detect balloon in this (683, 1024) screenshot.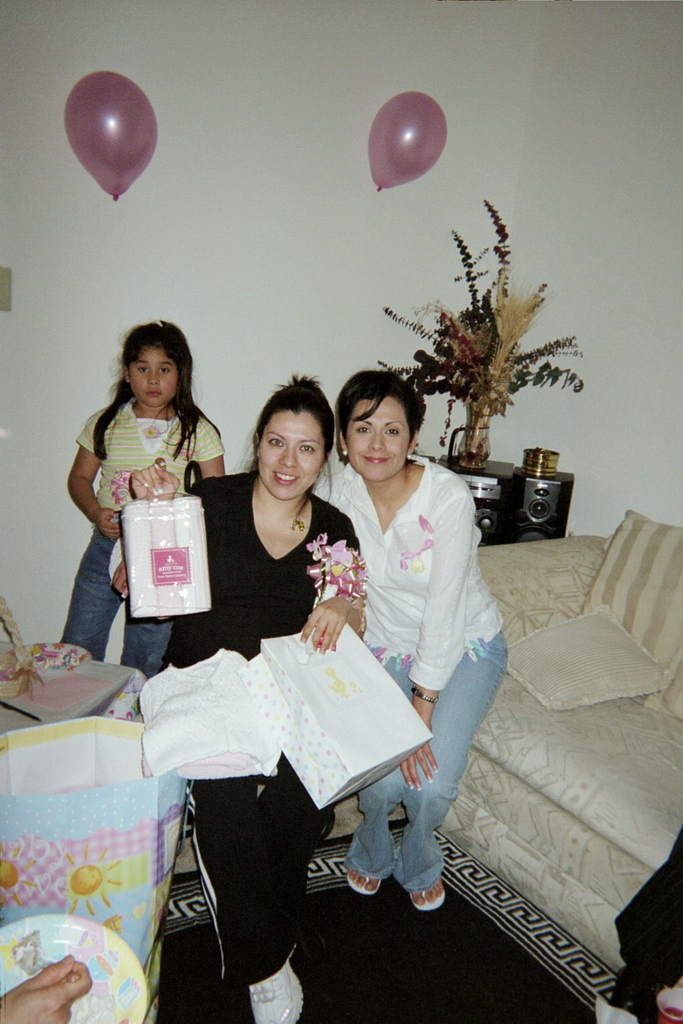
Detection: bbox(356, 89, 450, 196).
